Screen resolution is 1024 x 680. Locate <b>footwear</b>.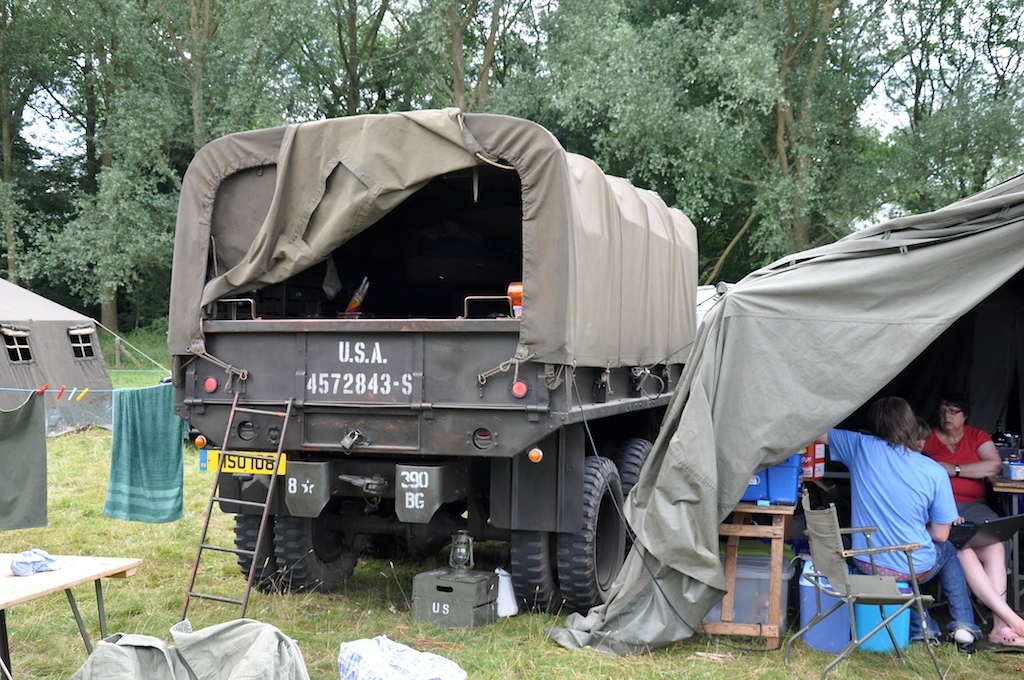
990, 627, 1023, 646.
